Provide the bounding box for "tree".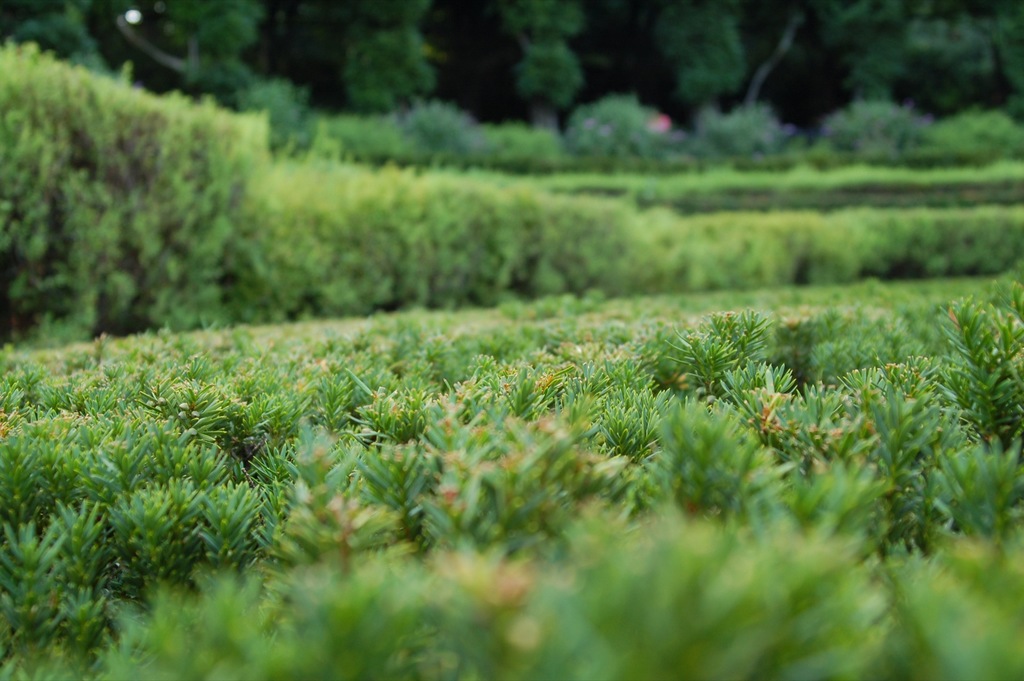
(x1=639, y1=0, x2=748, y2=134).
